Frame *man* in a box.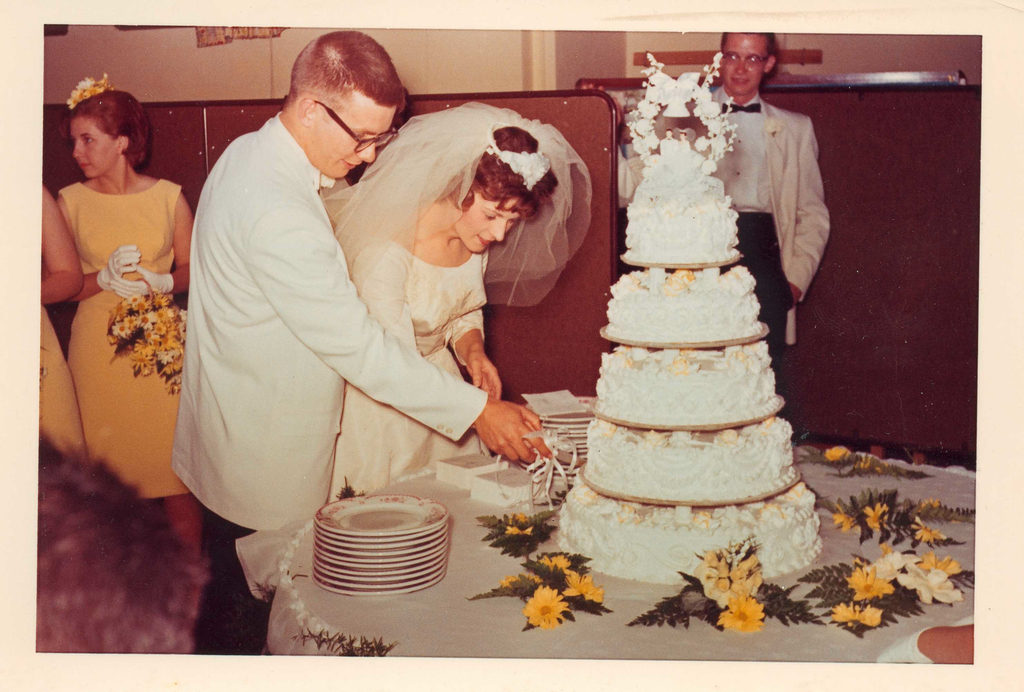
[168, 60, 559, 588].
